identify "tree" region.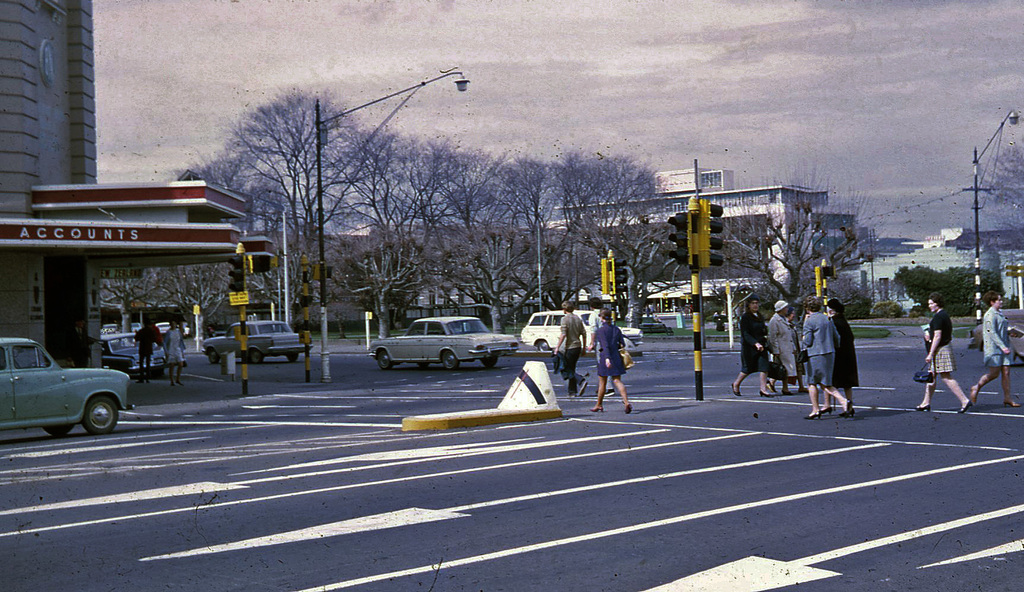
Region: <region>970, 123, 1023, 221</region>.
